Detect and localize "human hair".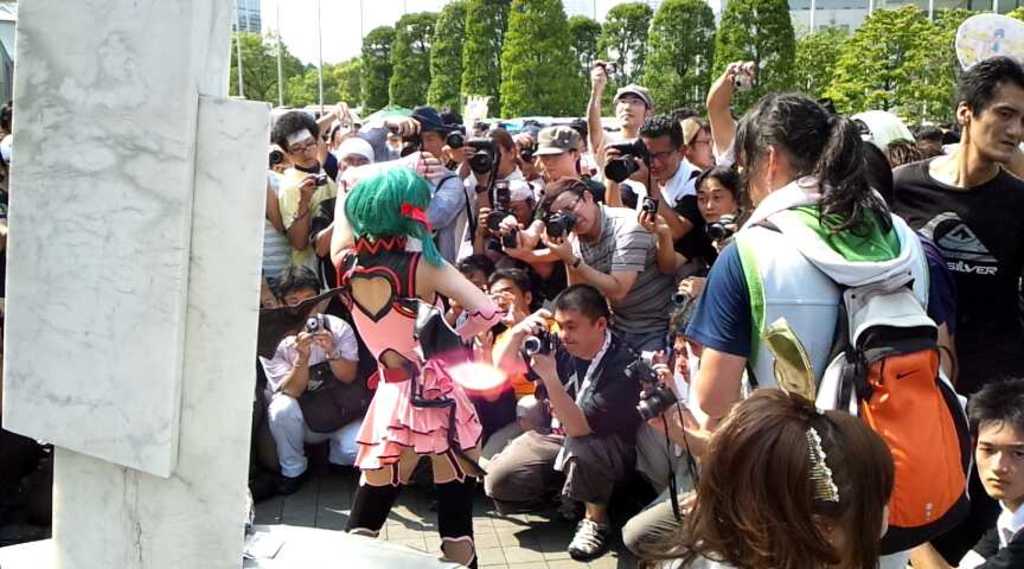
Localized at Rect(725, 95, 895, 234).
